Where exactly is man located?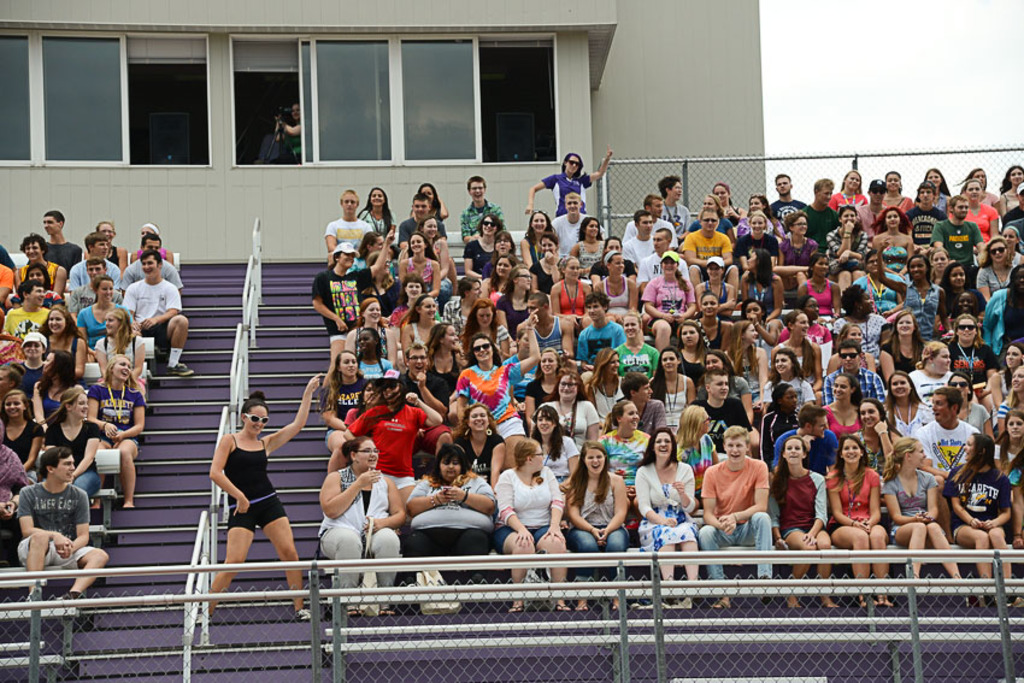
Its bounding box is Rect(12, 235, 67, 296).
